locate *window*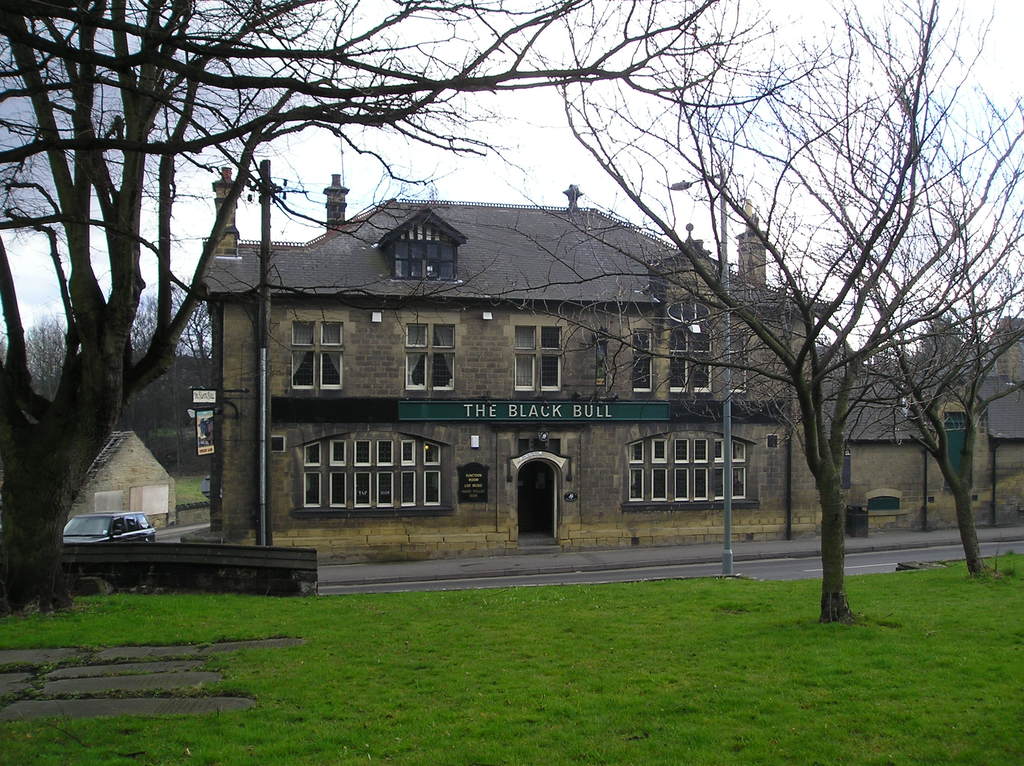
crop(631, 443, 650, 462)
